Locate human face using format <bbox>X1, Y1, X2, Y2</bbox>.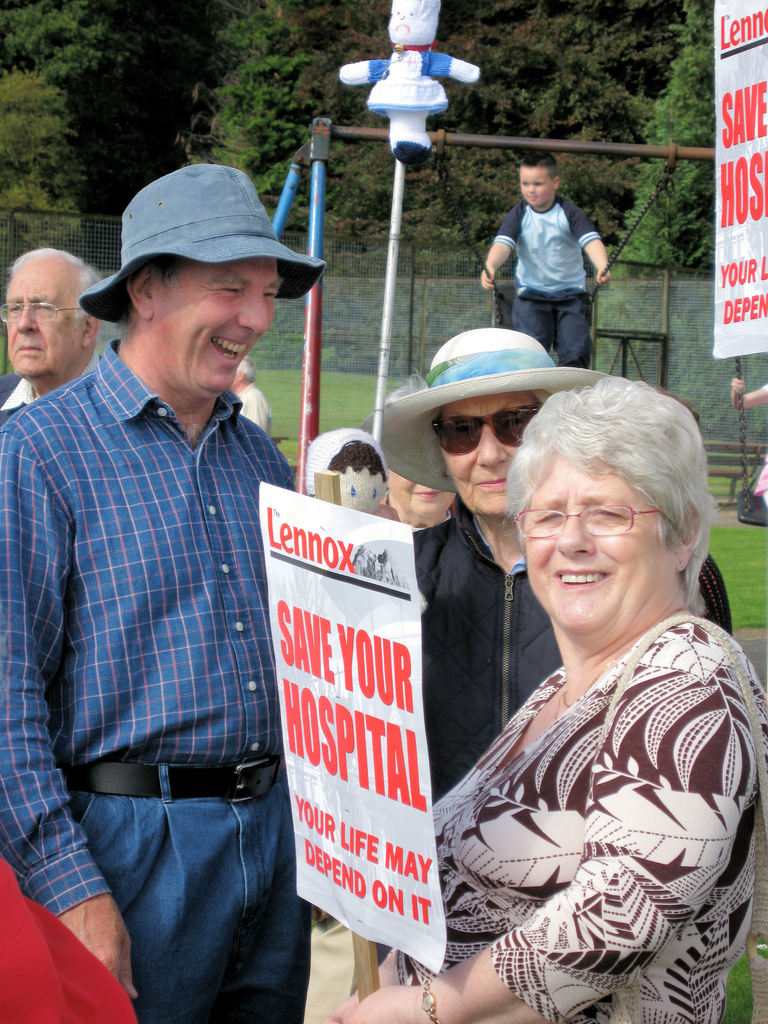
<bbox>519, 459, 676, 629</bbox>.
